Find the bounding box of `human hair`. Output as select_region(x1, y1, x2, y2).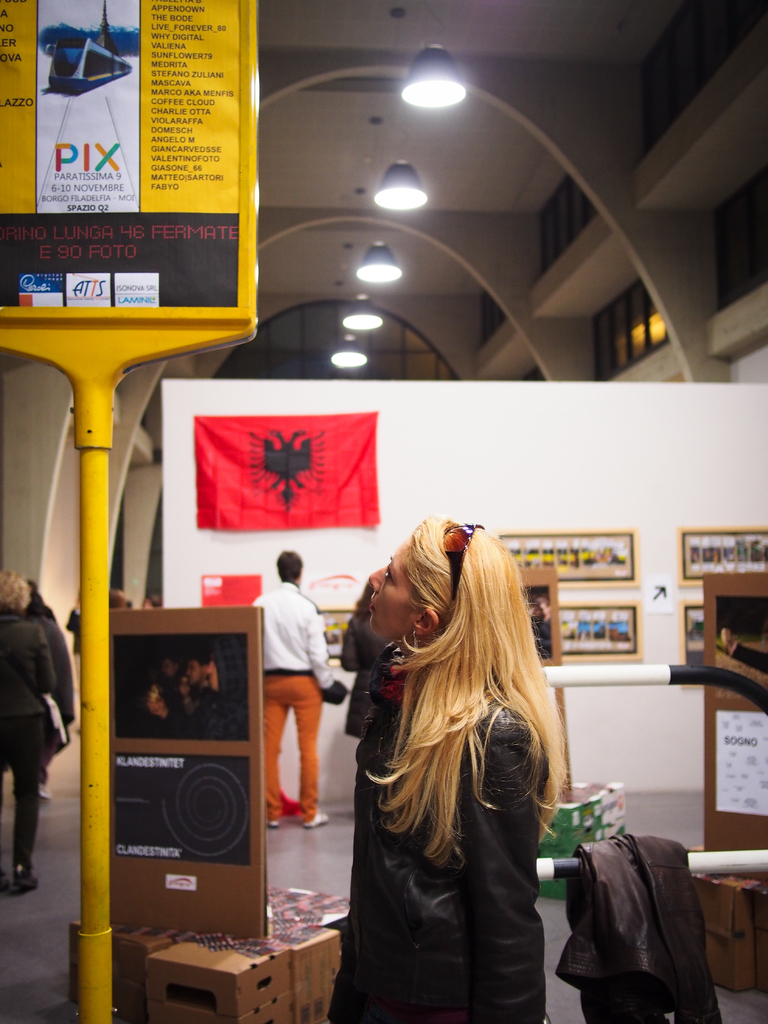
select_region(31, 580, 38, 604).
